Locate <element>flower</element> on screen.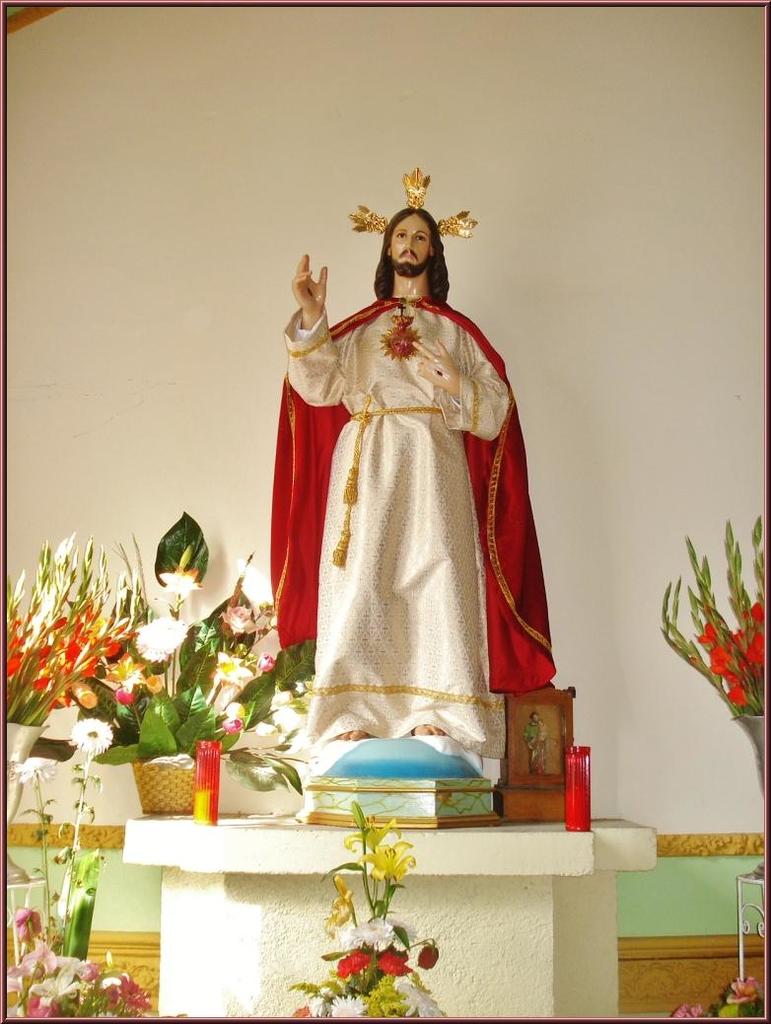
On screen at pyautogui.locateOnScreen(697, 623, 717, 642).
